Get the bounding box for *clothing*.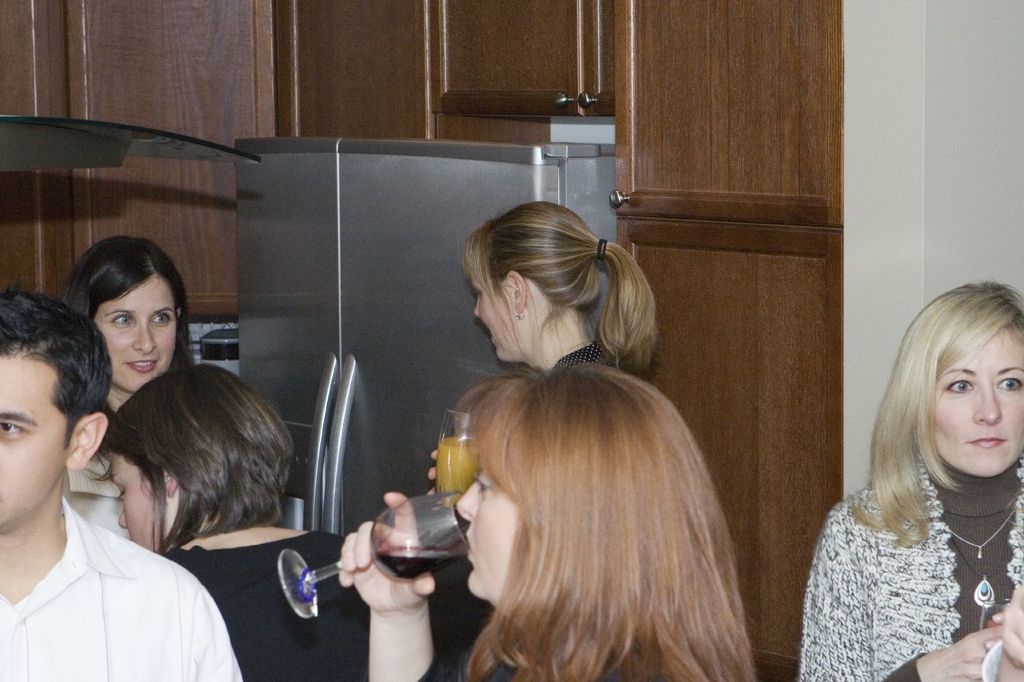
l=159, t=528, r=490, b=679.
